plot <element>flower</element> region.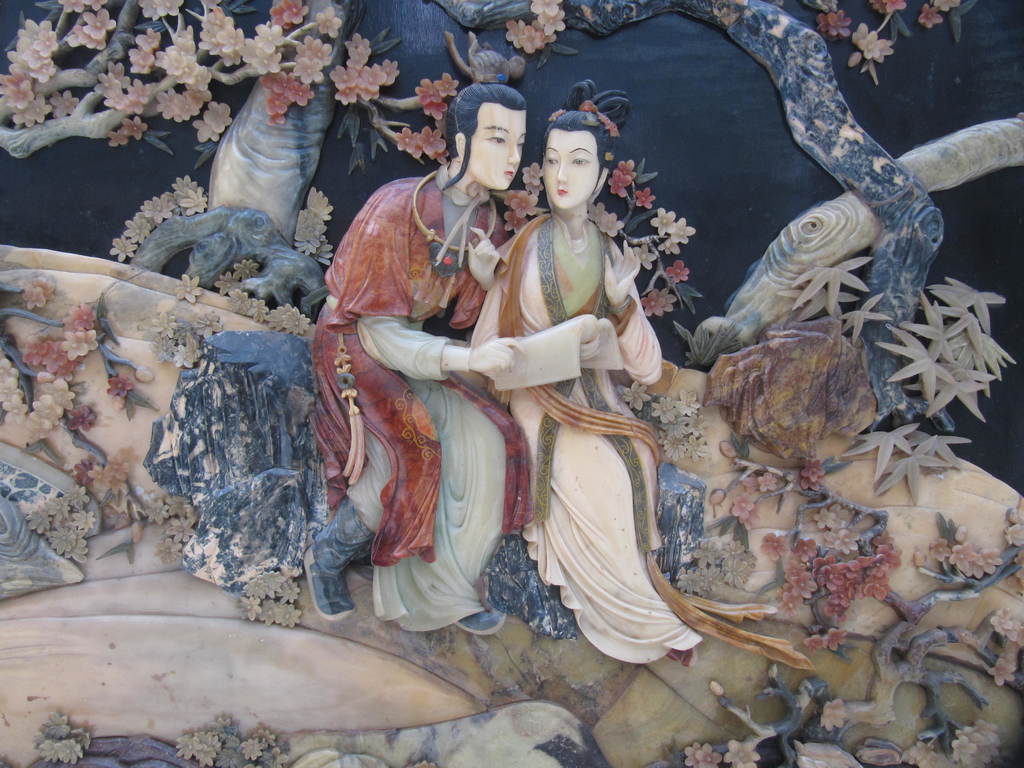
Plotted at box=[653, 208, 676, 234].
